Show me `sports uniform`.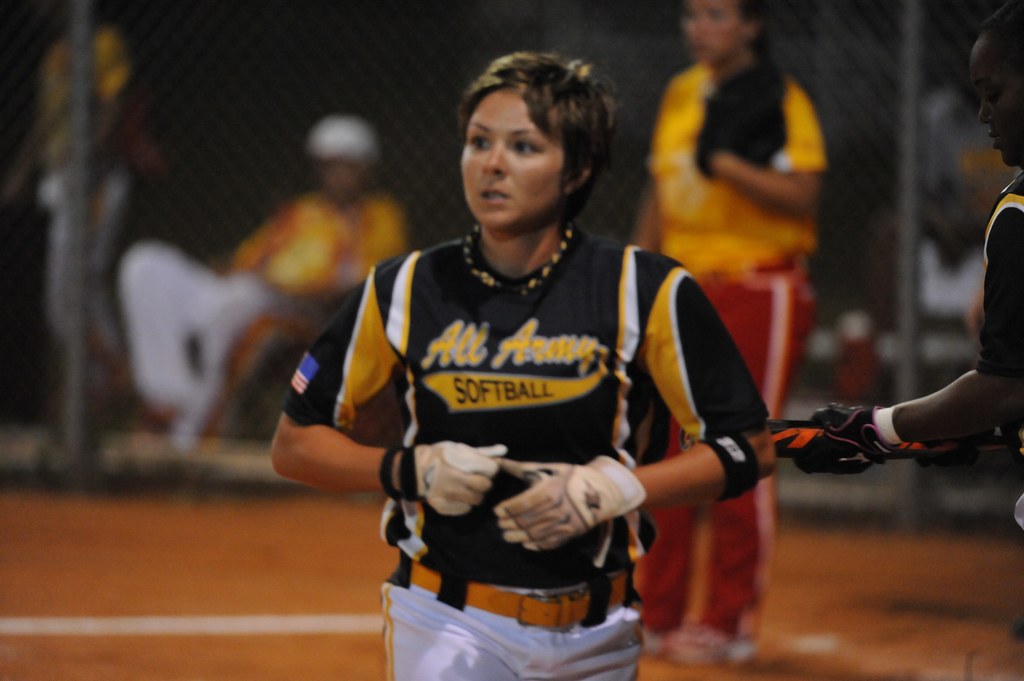
`sports uniform` is here: 108, 182, 410, 439.
